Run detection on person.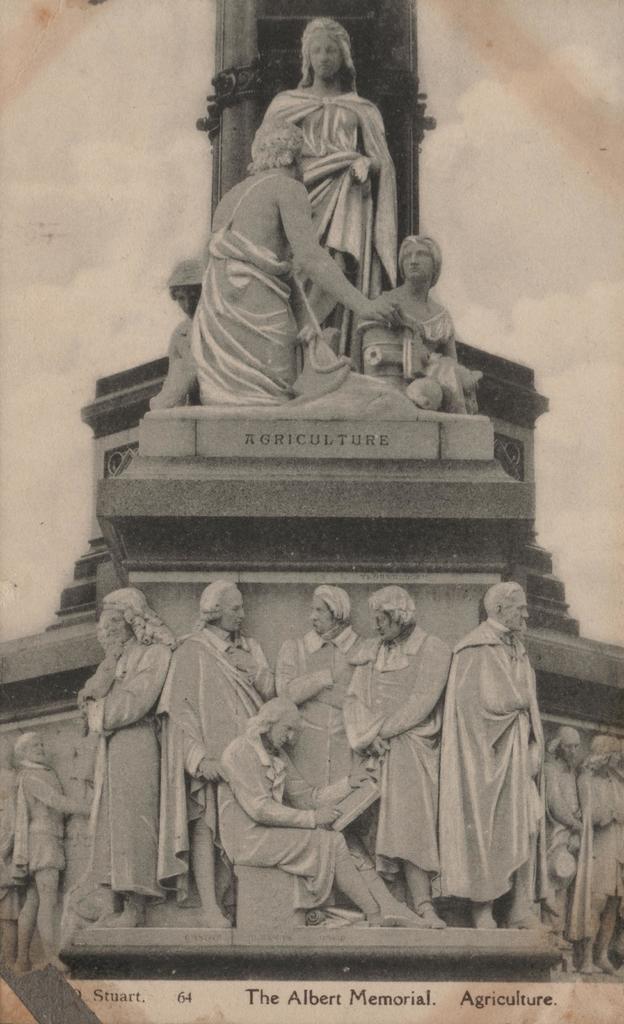
Result: 234/17/416/348.
